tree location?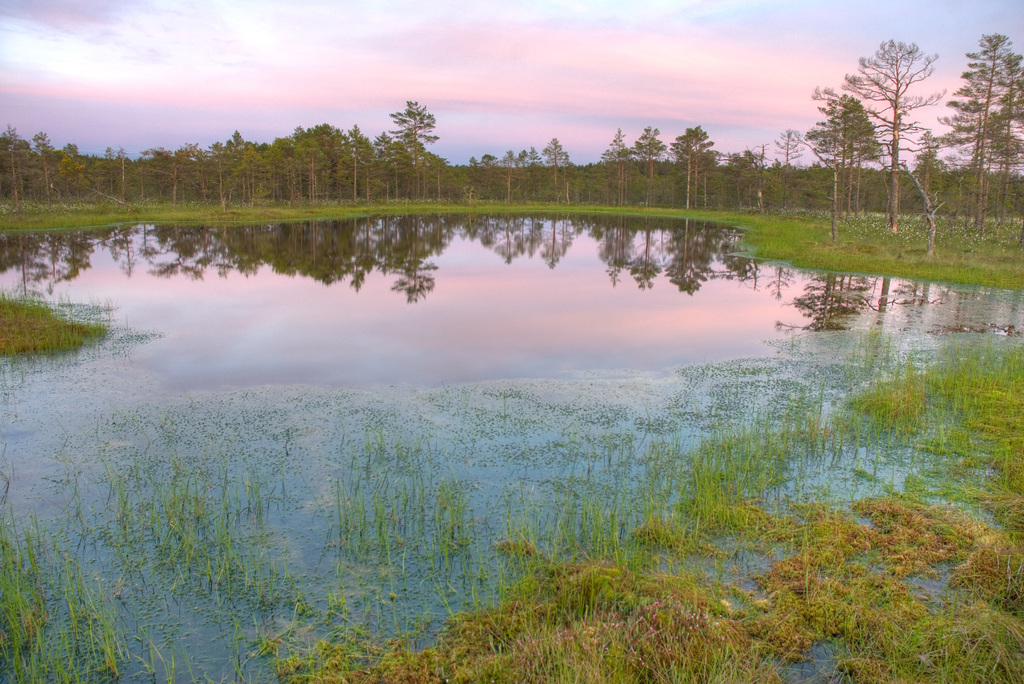
x1=980 y1=53 x2=1023 y2=226
